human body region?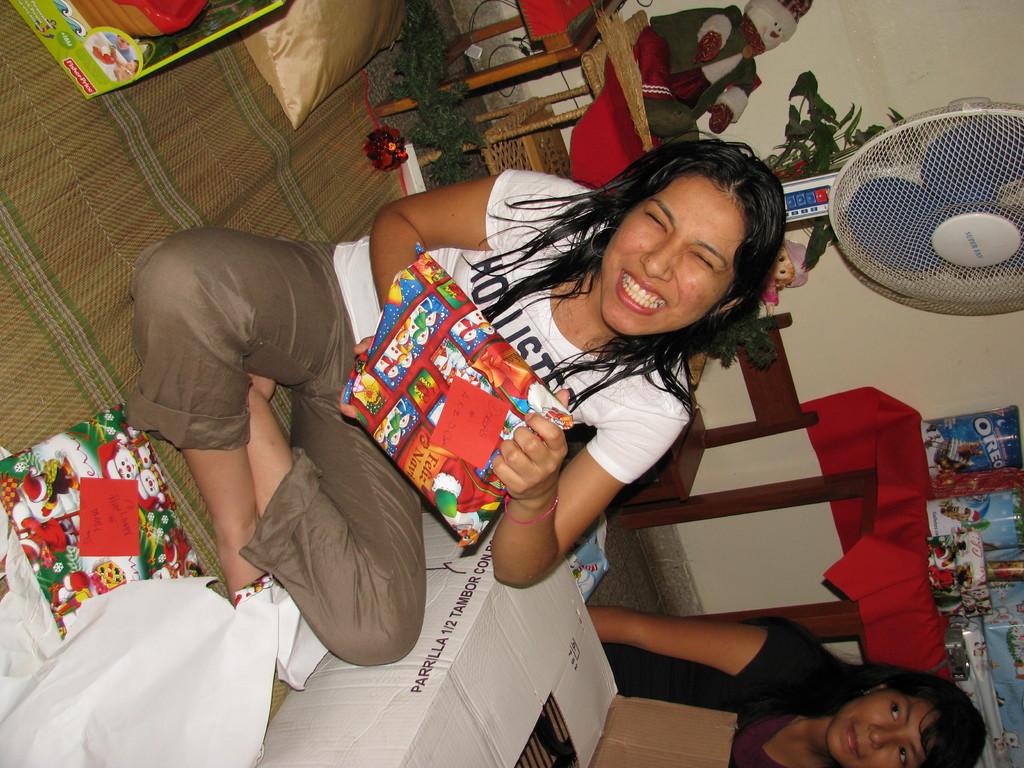
detection(578, 605, 858, 767)
